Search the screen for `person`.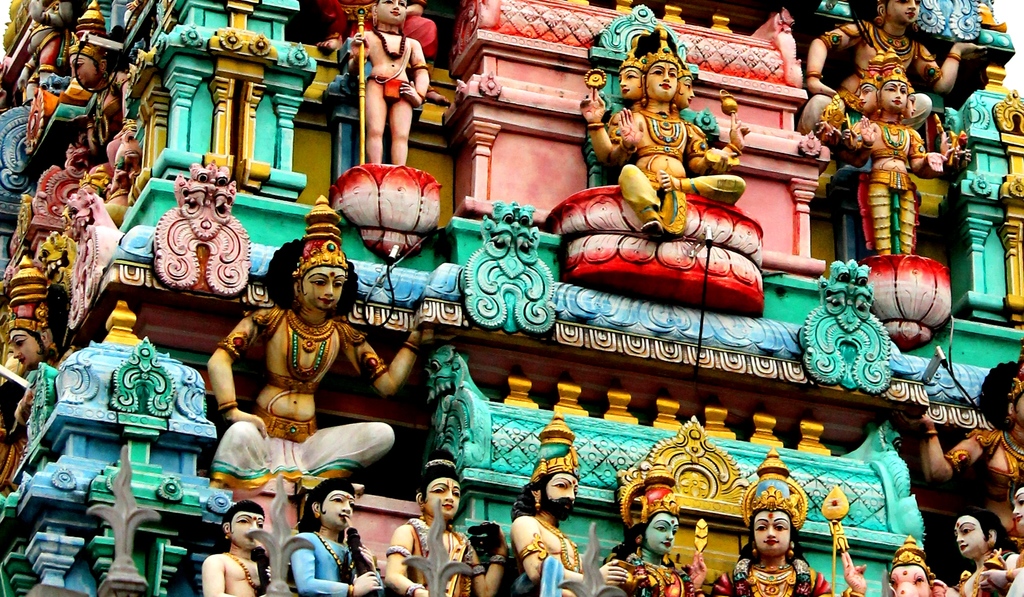
Found at x1=67 y1=15 x2=110 y2=94.
